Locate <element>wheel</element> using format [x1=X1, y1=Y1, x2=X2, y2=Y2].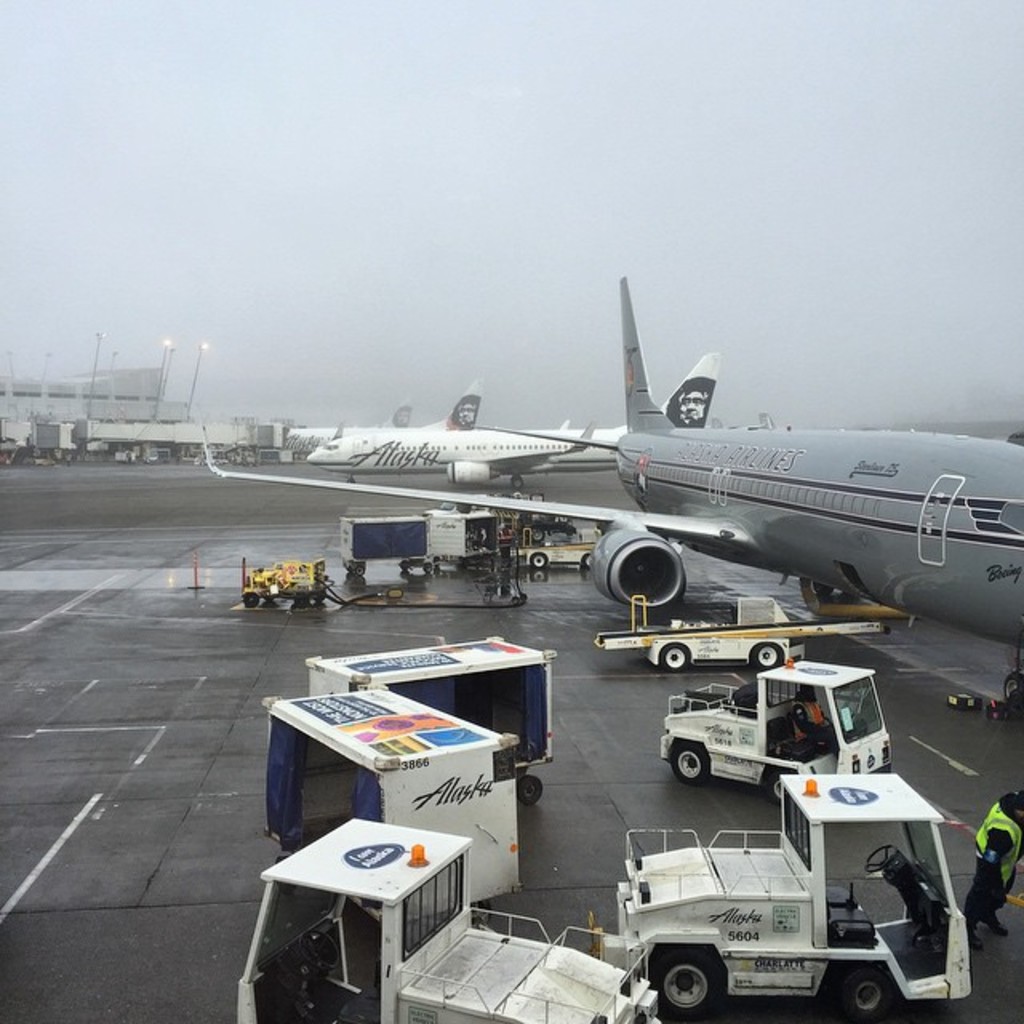
[x1=582, y1=552, x2=592, y2=570].
